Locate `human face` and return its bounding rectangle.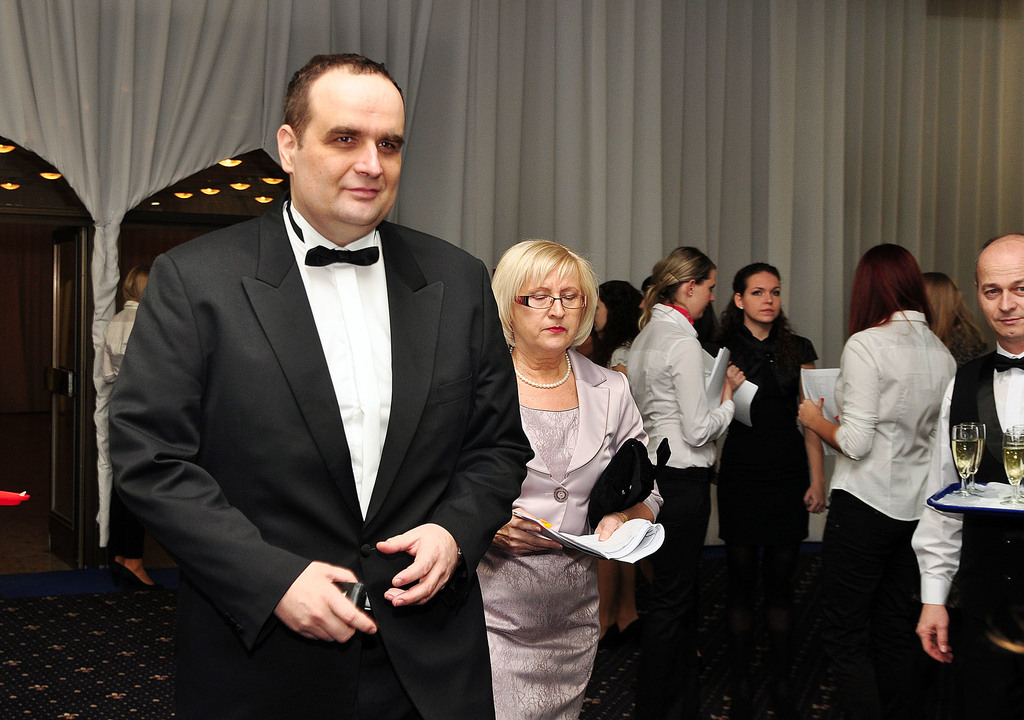
box=[292, 75, 404, 230].
